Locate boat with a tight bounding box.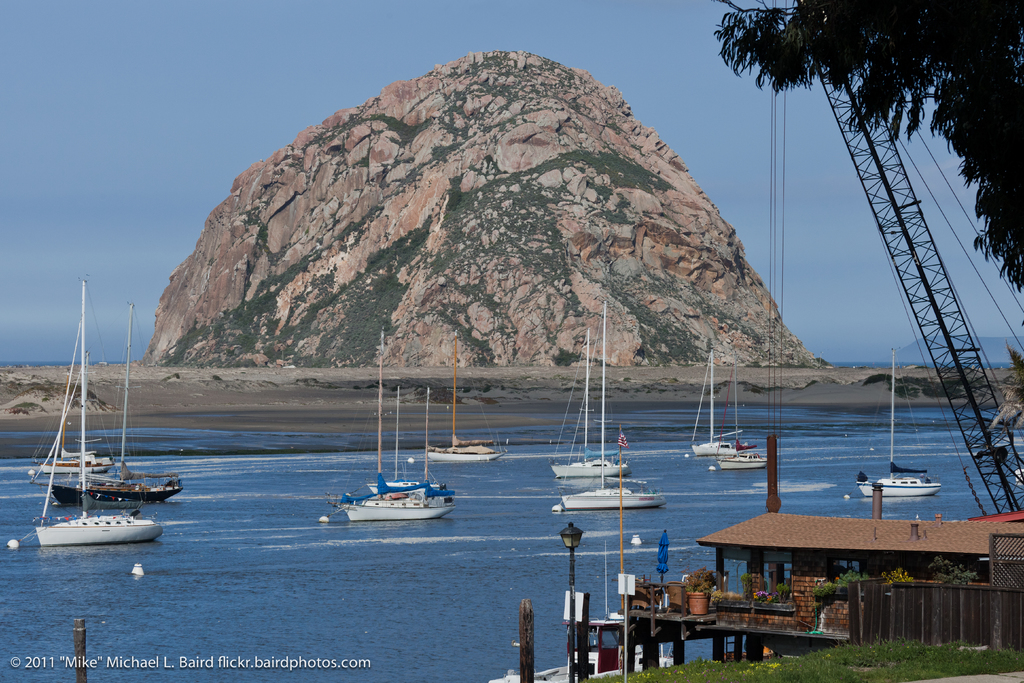
{"left": 689, "top": 344, "right": 748, "bottom": 458}.
